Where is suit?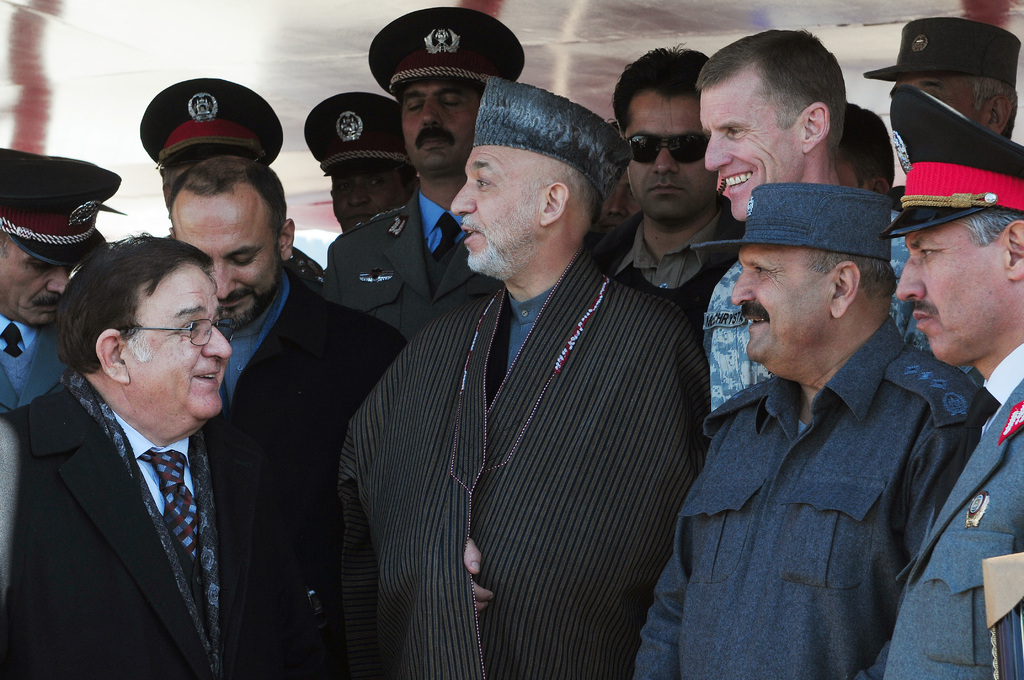
{"left": 877, "top": 364, "right": 1023, "bottom": 679}.
